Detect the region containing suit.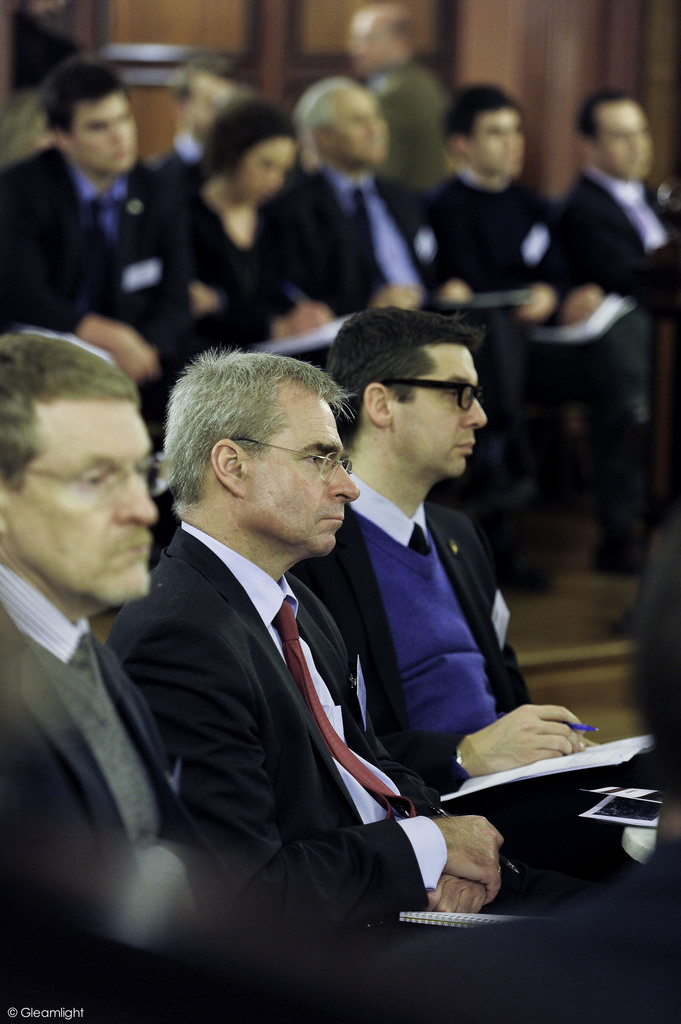
(left=560, top=166, right=680, bottom=333).
